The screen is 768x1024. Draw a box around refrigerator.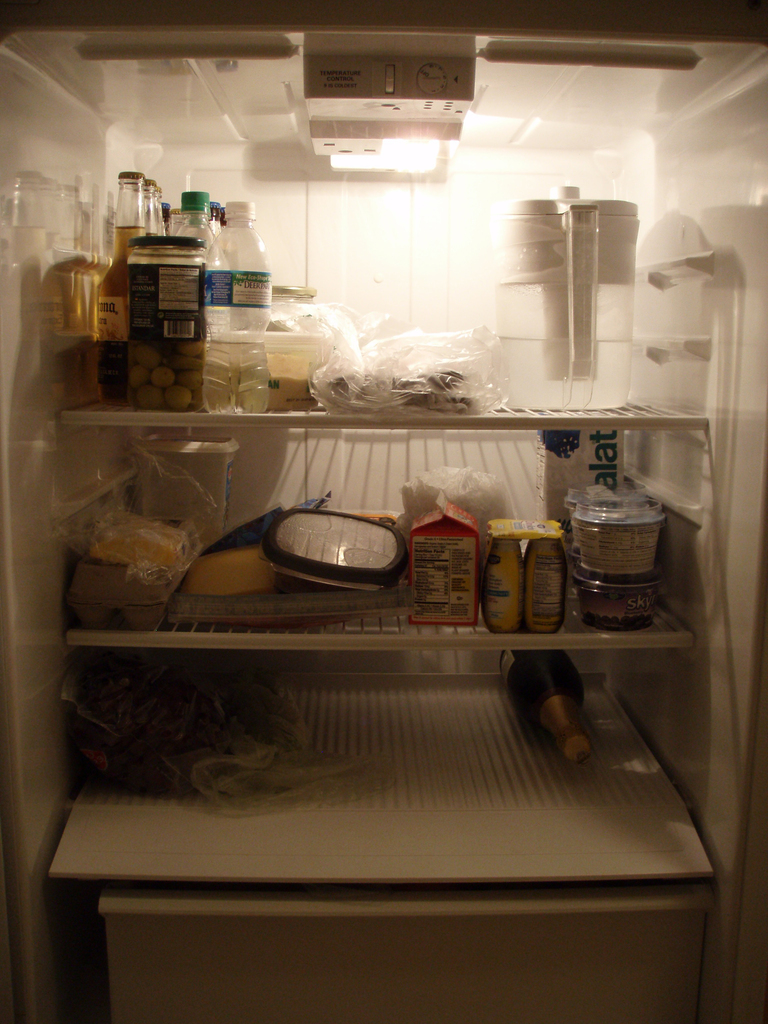
bbox(0, 0, 766, 1023).
